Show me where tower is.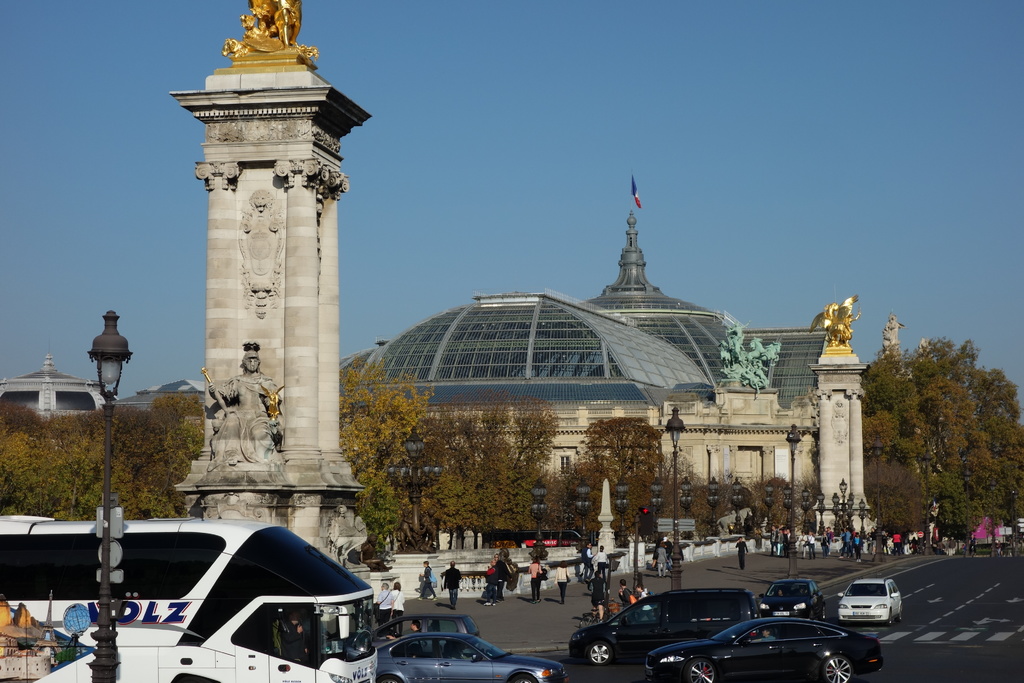
tower is at box=[809, 295, 874, 522].
